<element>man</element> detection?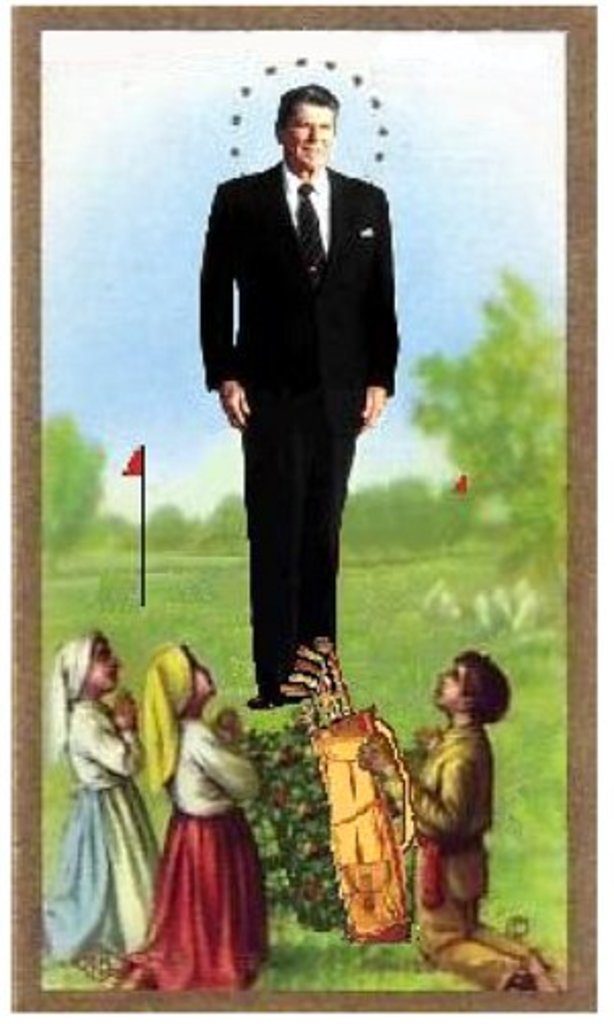
bbox=(199, 61, 420, 731)
